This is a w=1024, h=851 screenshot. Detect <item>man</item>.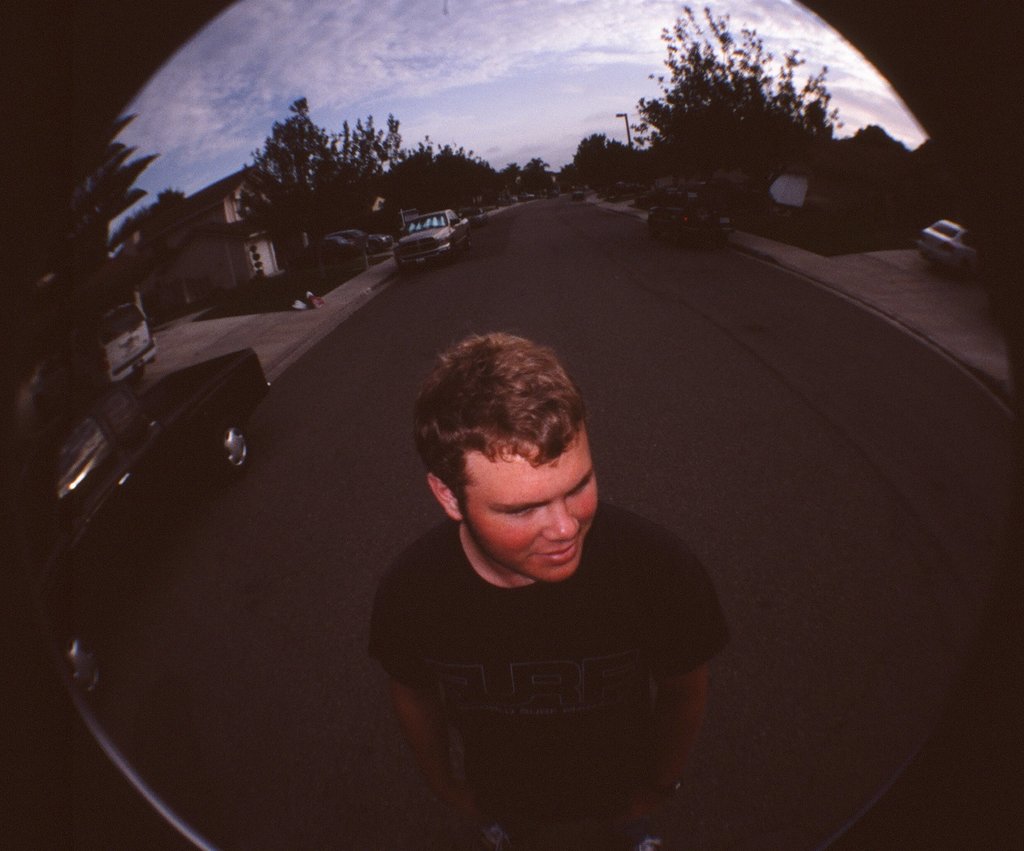
<bbox>319, 332, 778, 797</bbox>.
